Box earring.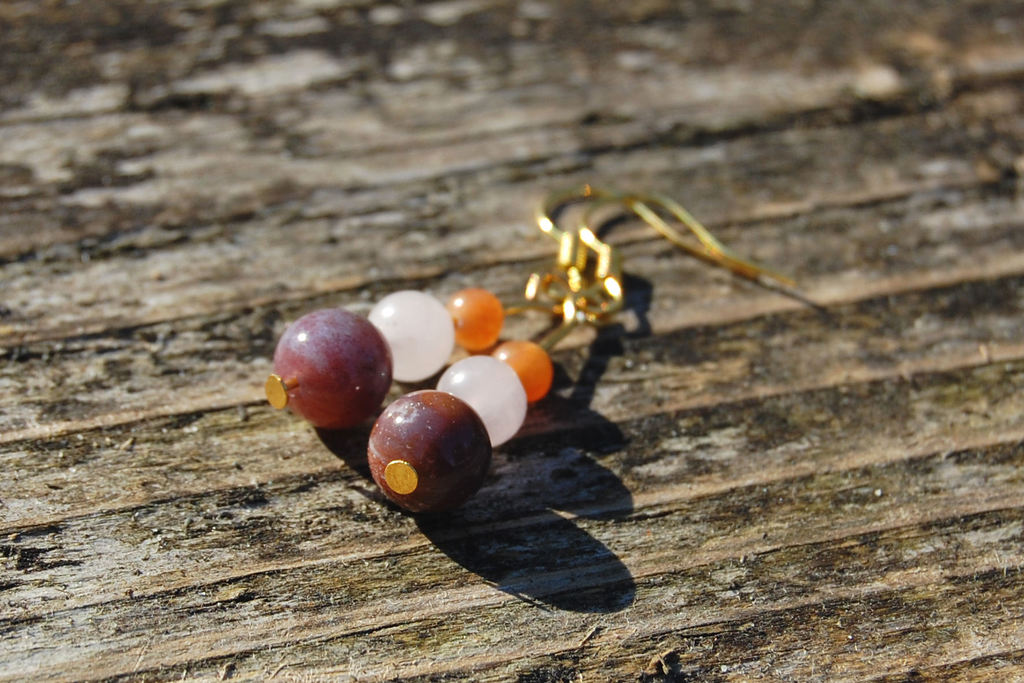
259,178,755,434.
